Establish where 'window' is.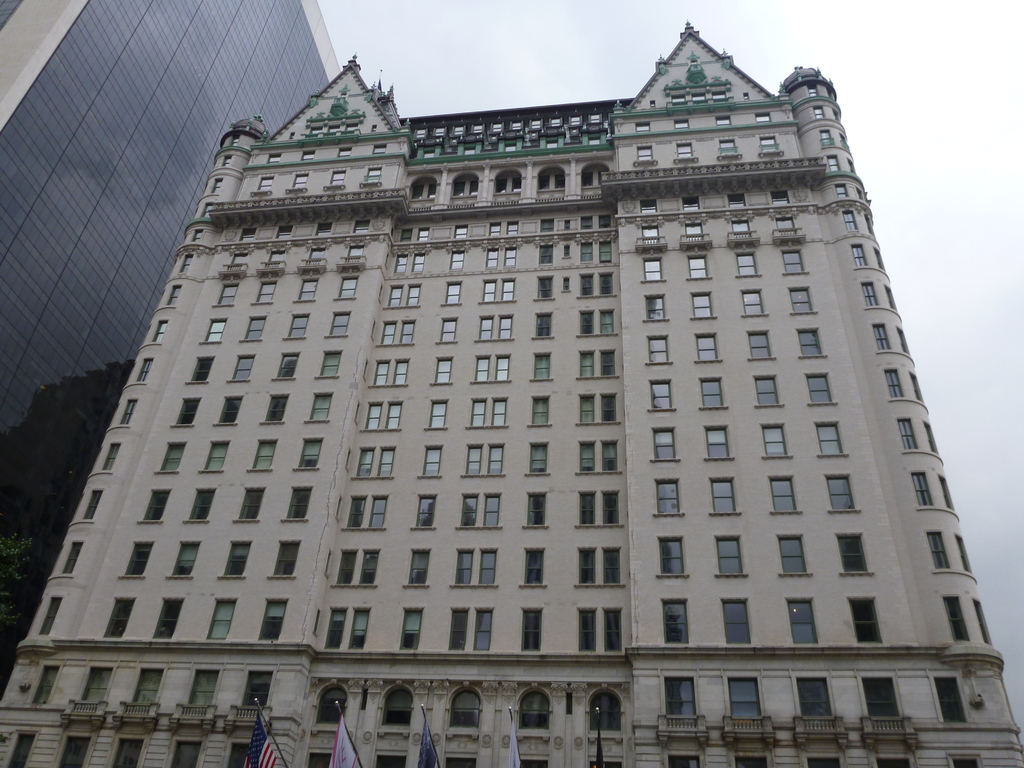
Established at select_region(332, 549, 361, 590).
